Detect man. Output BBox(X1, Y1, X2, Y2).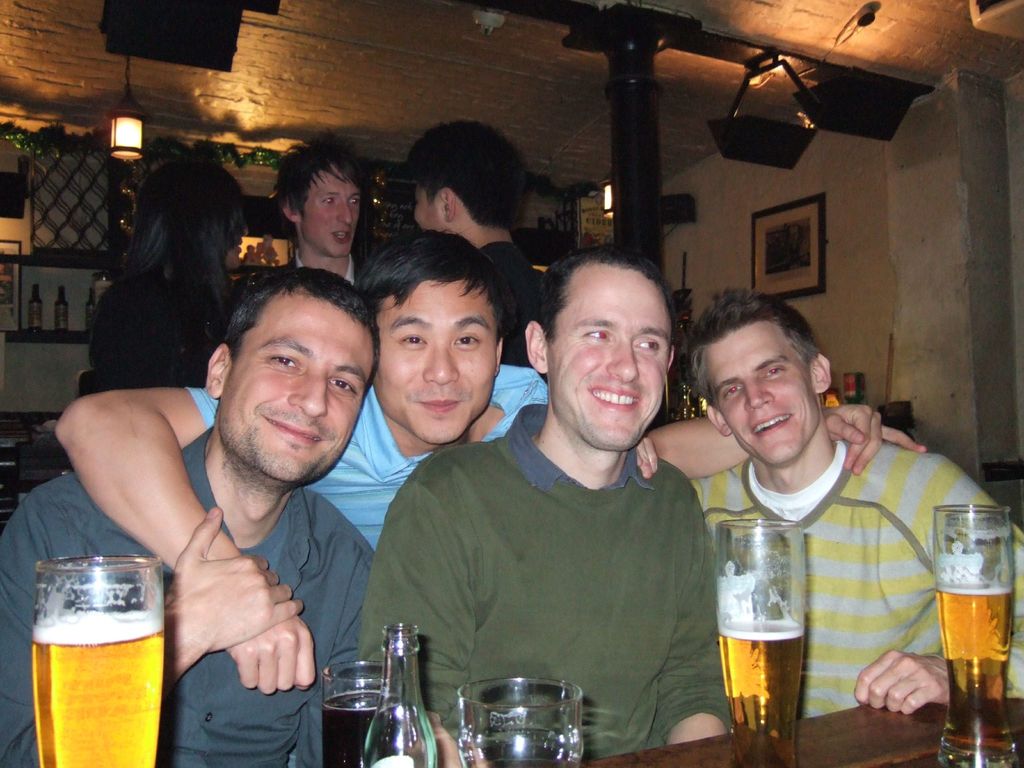
BBox(51, 225, 931, 696).
